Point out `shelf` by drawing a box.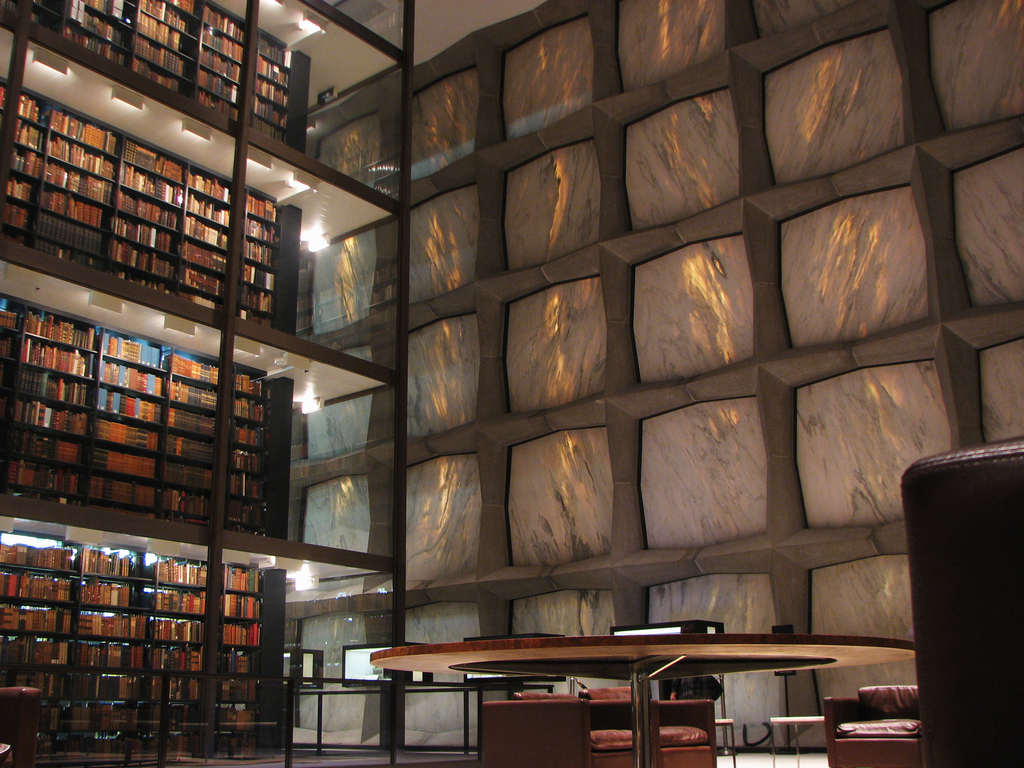
select_region(99, 332, 170, 366).
